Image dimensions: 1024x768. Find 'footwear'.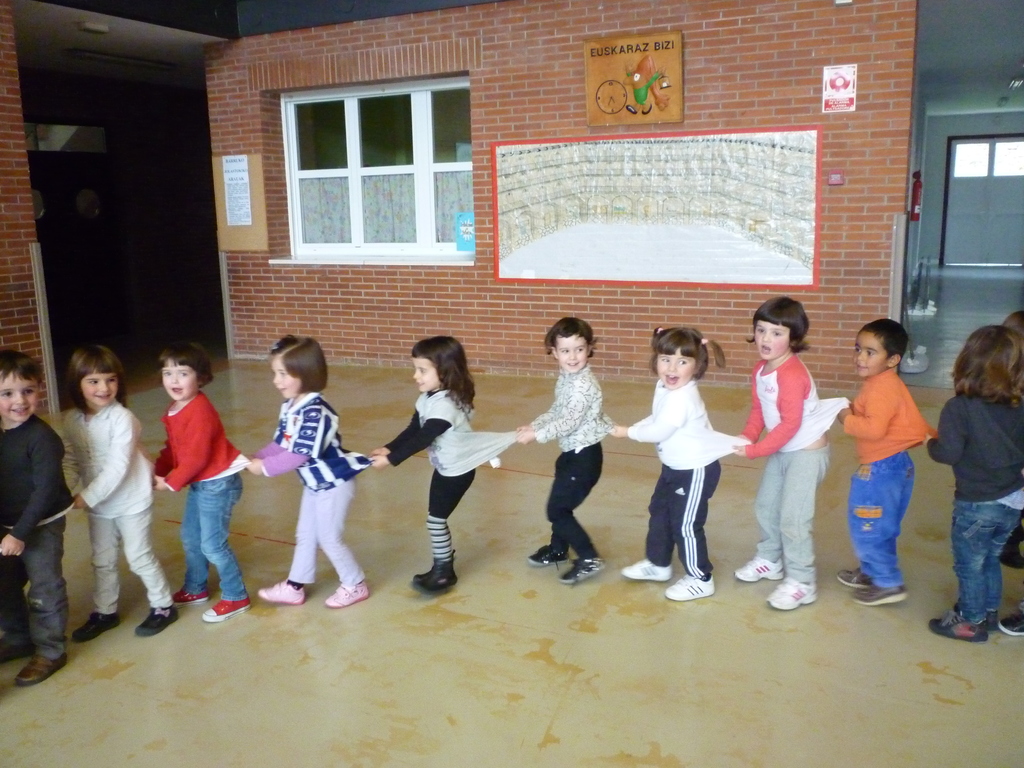
x1=627, y1=558, x2=675, y2=578.
